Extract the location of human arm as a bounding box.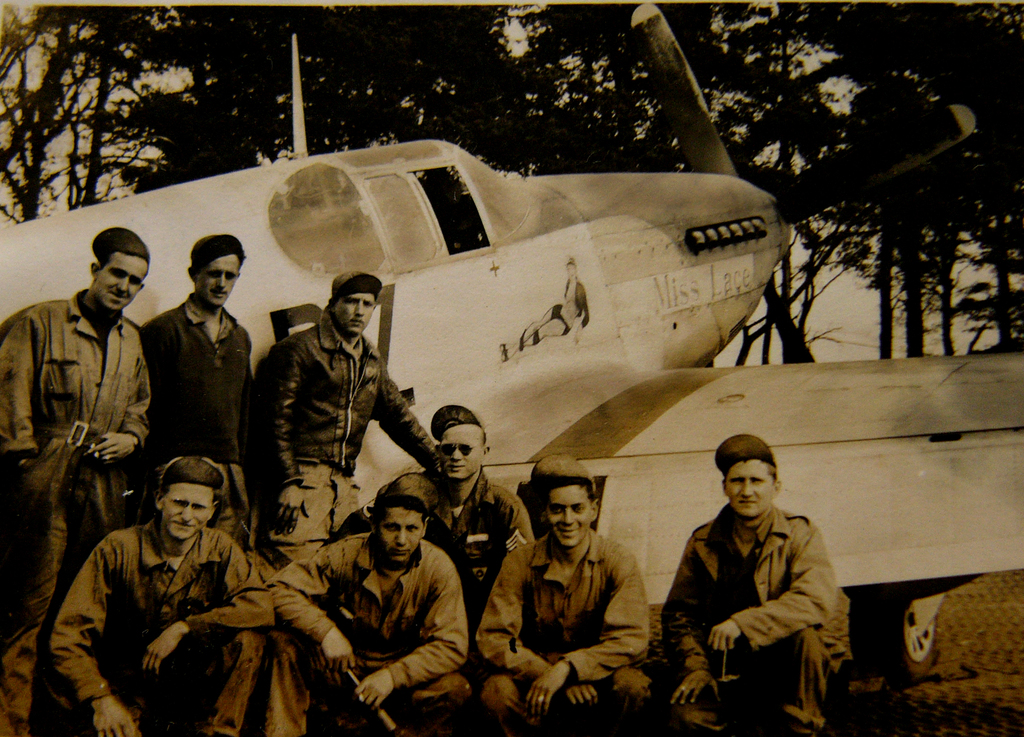
left=522, top=549, right=652, bottom=709.
